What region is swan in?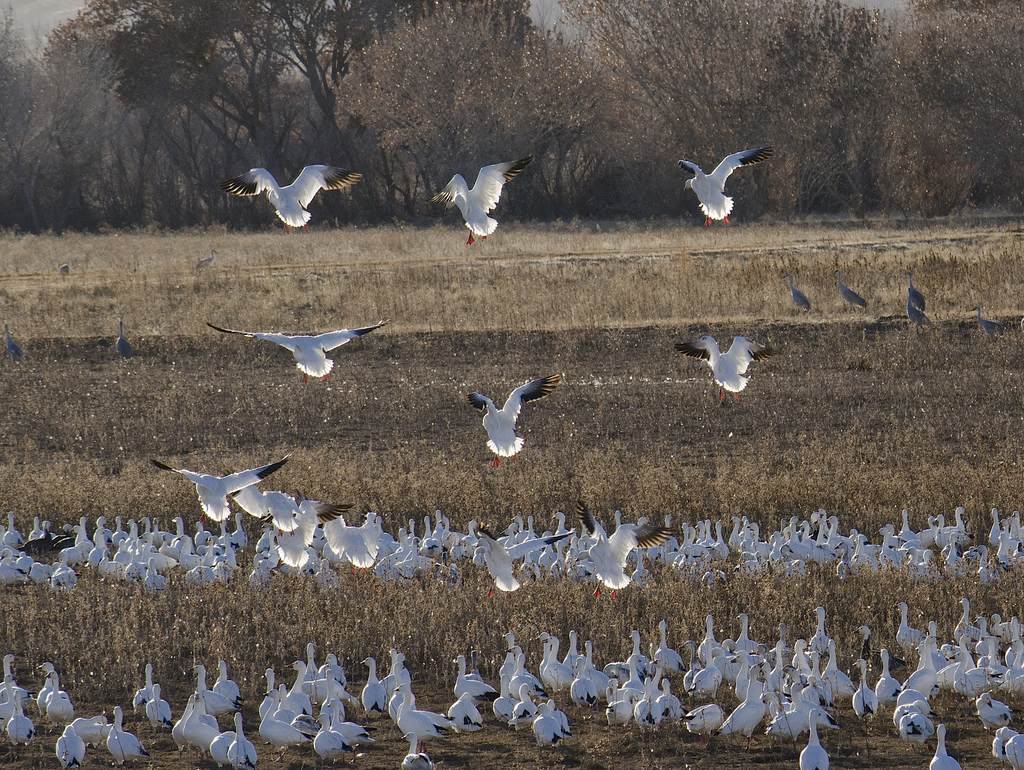
[left=449, top=653, right=499, bottom=705].
